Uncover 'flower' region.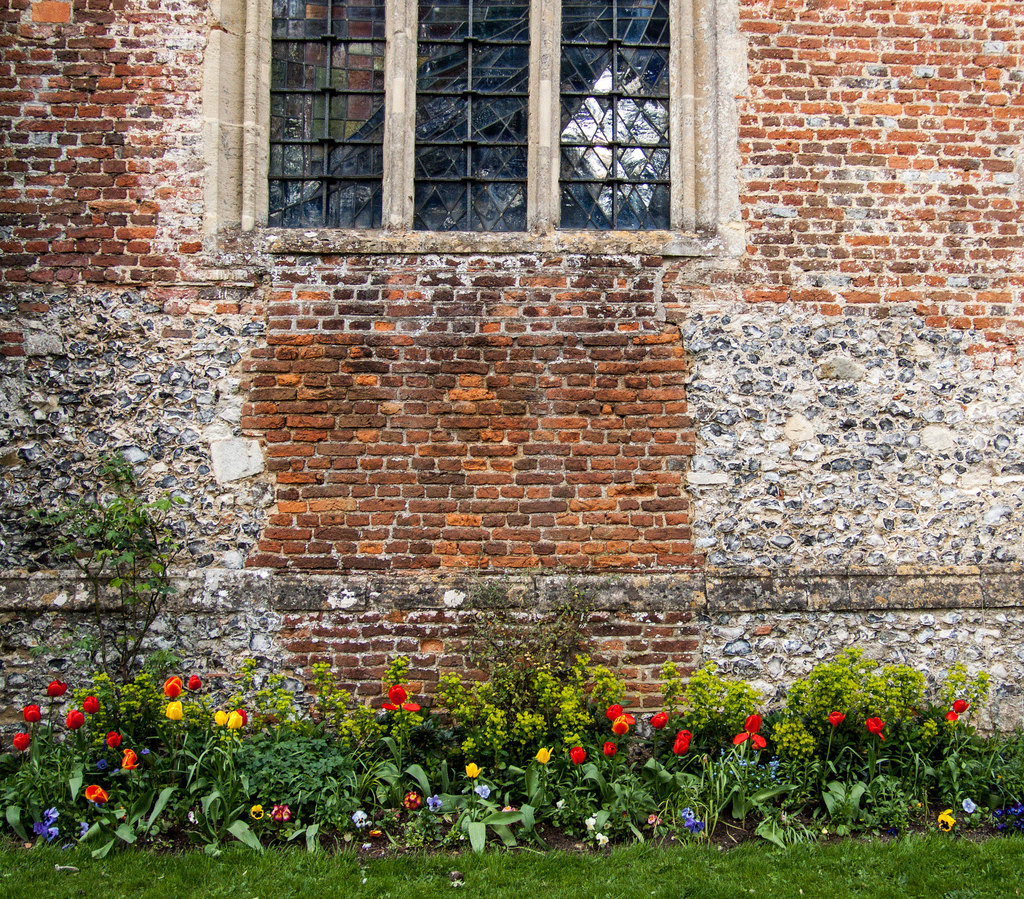
Uncovered: crop(937, 809, 957, 832).
